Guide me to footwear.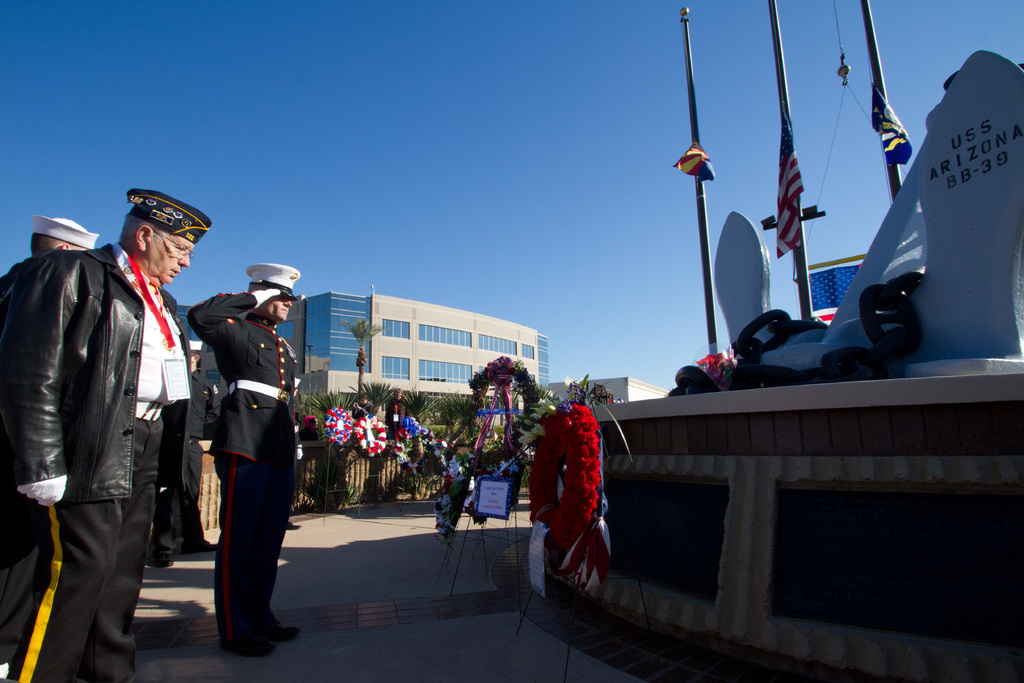
Guidance: bbox=(273, 624, 306, 642).
